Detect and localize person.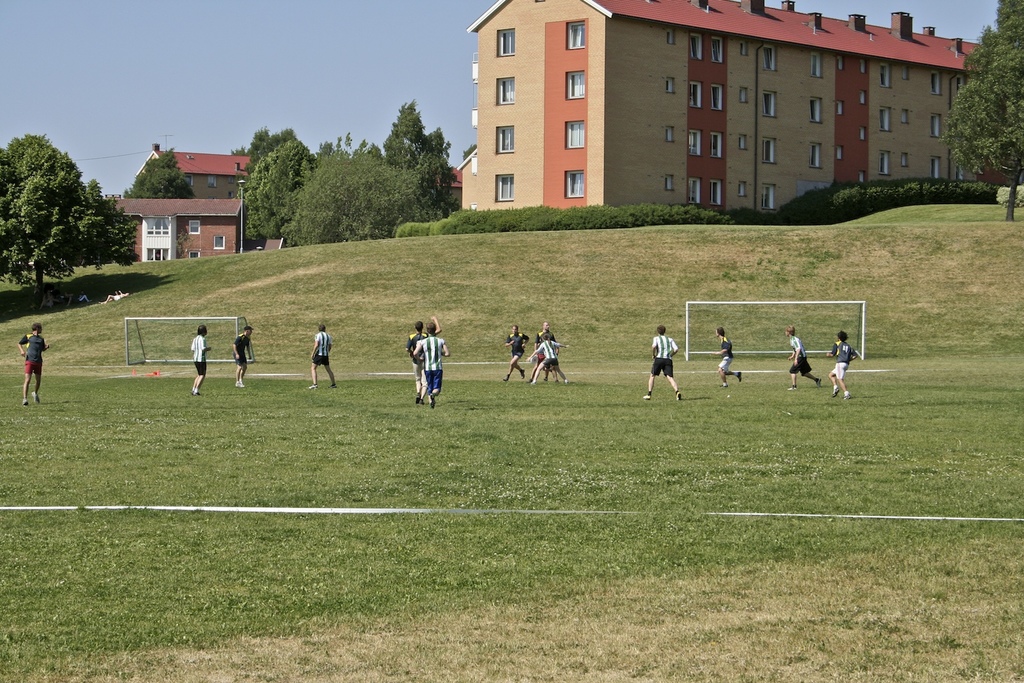
Localized at (x1=188, y1=322, x2=216, y2=394).
